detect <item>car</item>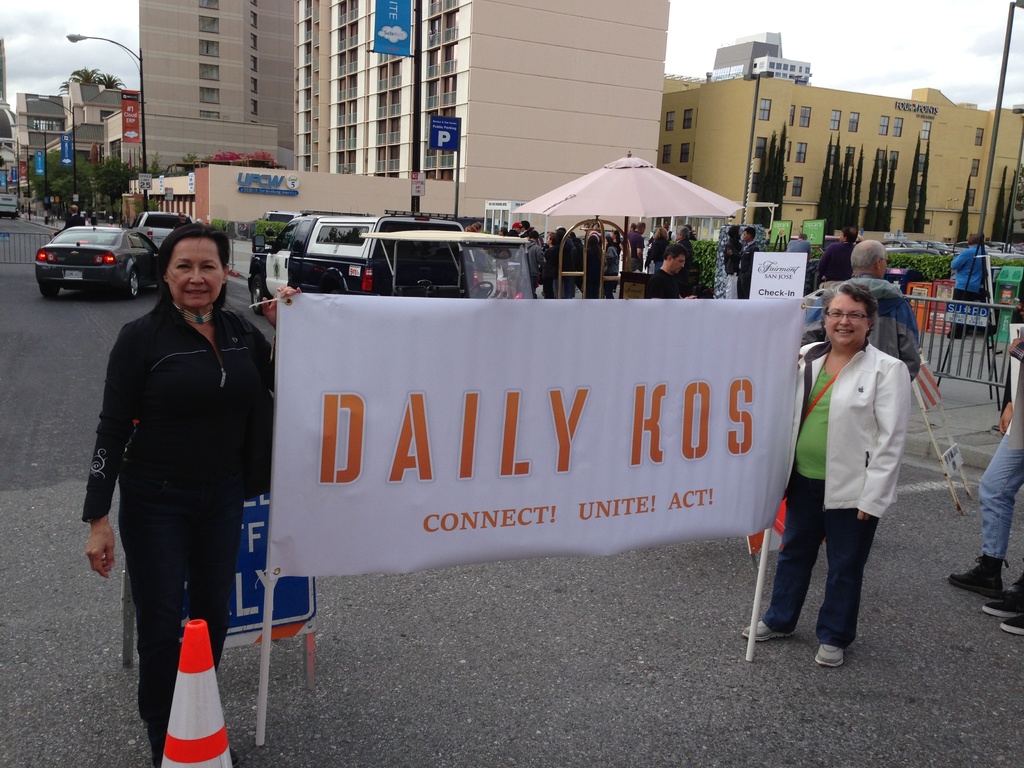
248 209 469 315
